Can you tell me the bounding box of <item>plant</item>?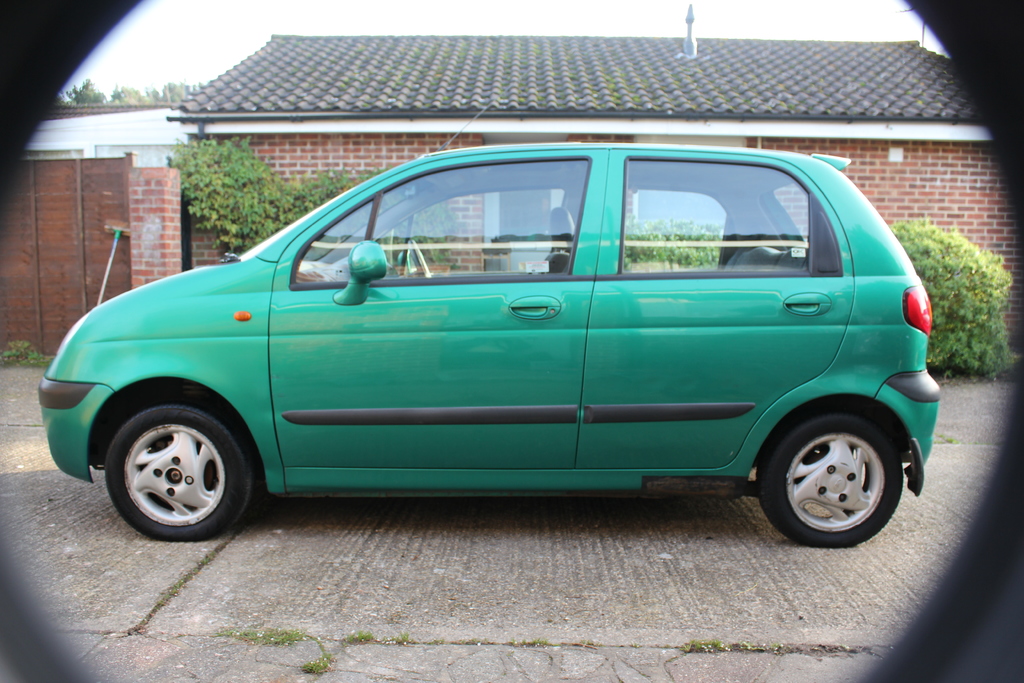
Rect(303, 635, 337, 675).
